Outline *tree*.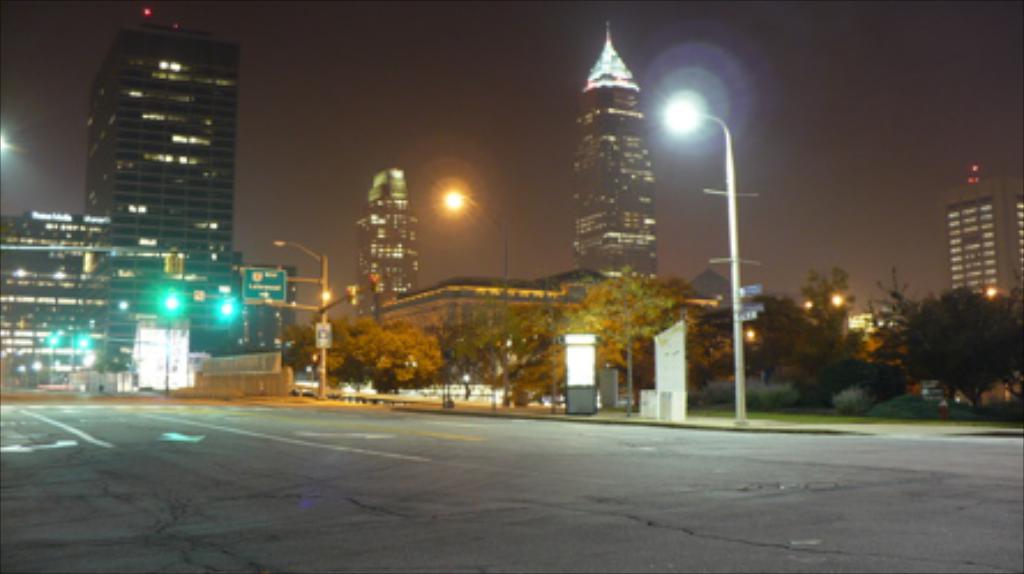
Outline: 883,263,1022,401.
